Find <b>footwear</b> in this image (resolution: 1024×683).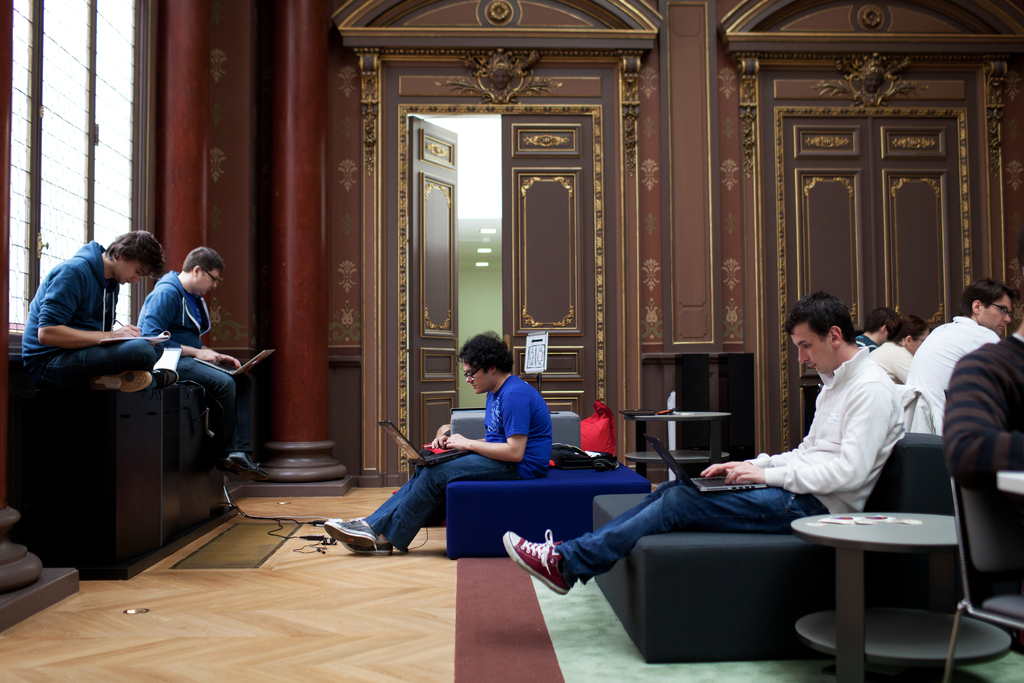
locate(228, 445, 259, 484).
